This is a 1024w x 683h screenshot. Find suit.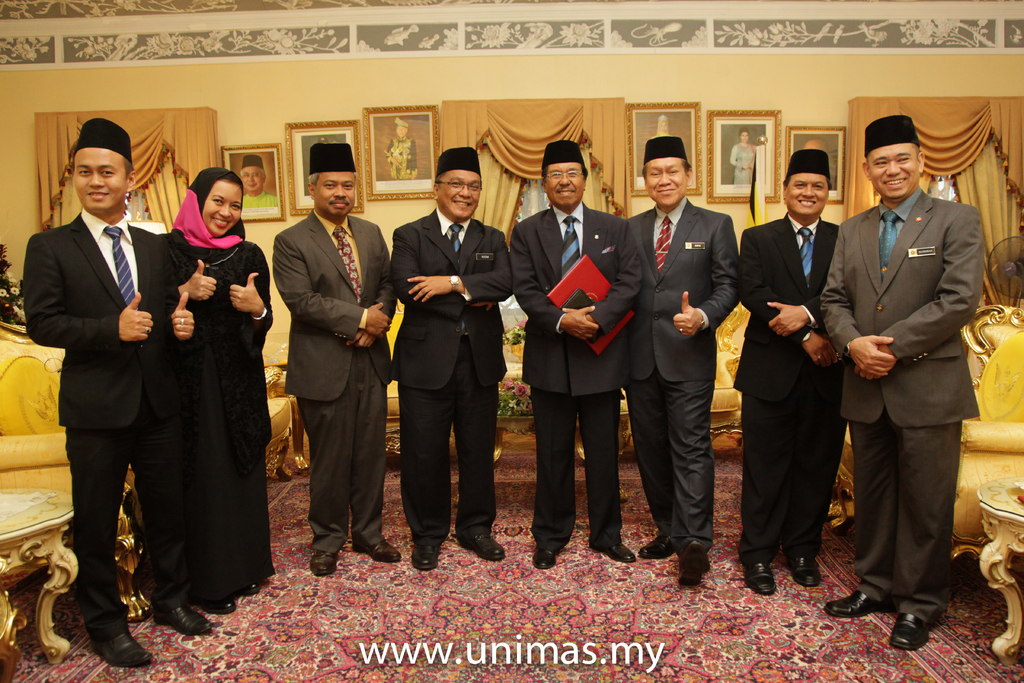
Bounding box: pyautogui.locateOnScreen(630, 202, 743, 547).
